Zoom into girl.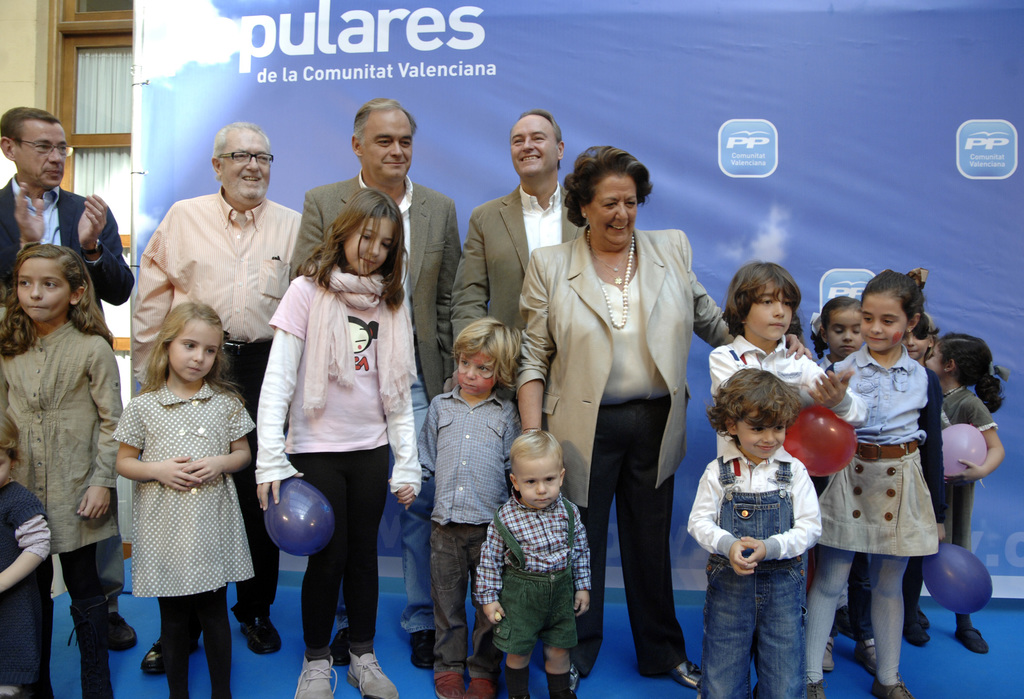
Zoom target: bbox=[0, 244, 122, 698].
